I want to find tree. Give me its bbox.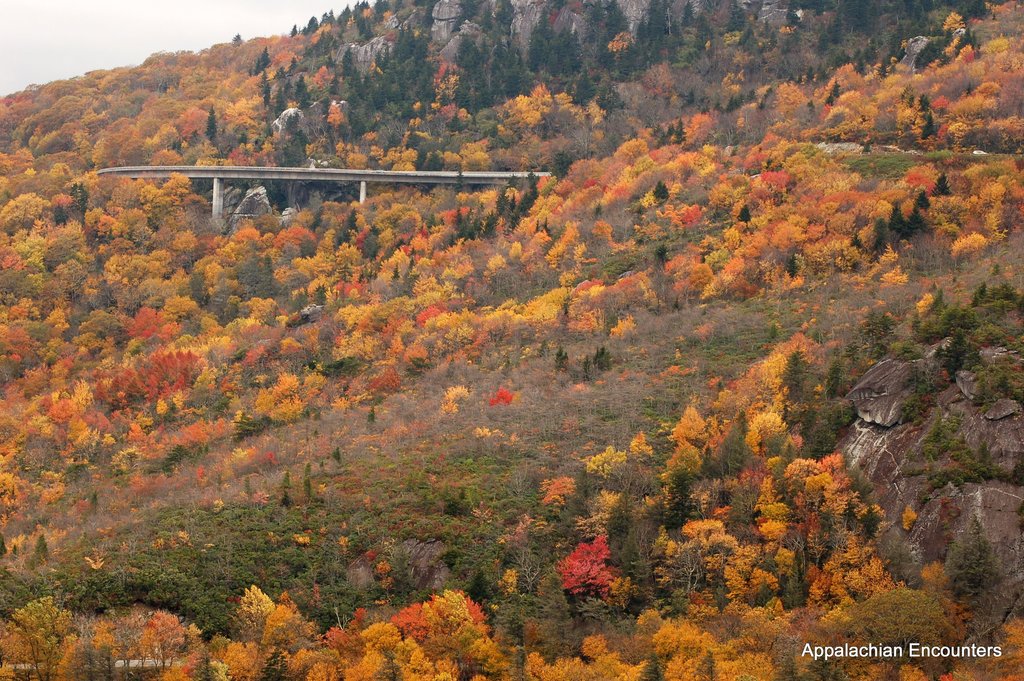
box=[161, 172, 193, 199].
